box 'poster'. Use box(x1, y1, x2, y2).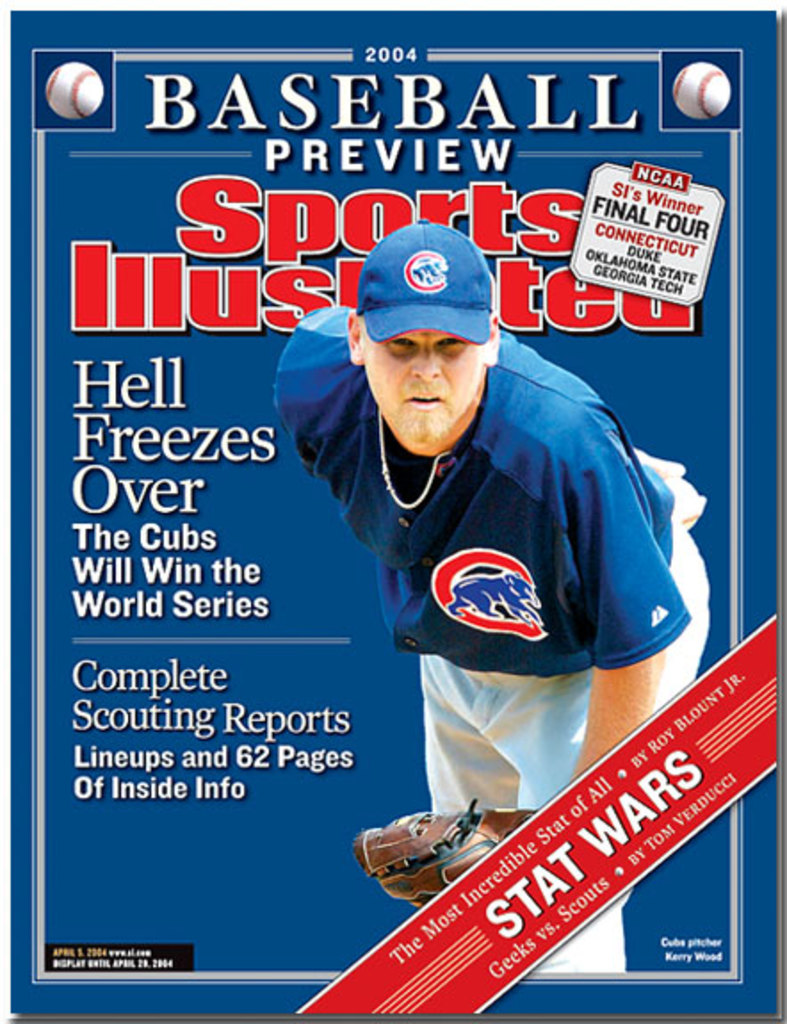
box(5, 7, 780, 1017).
